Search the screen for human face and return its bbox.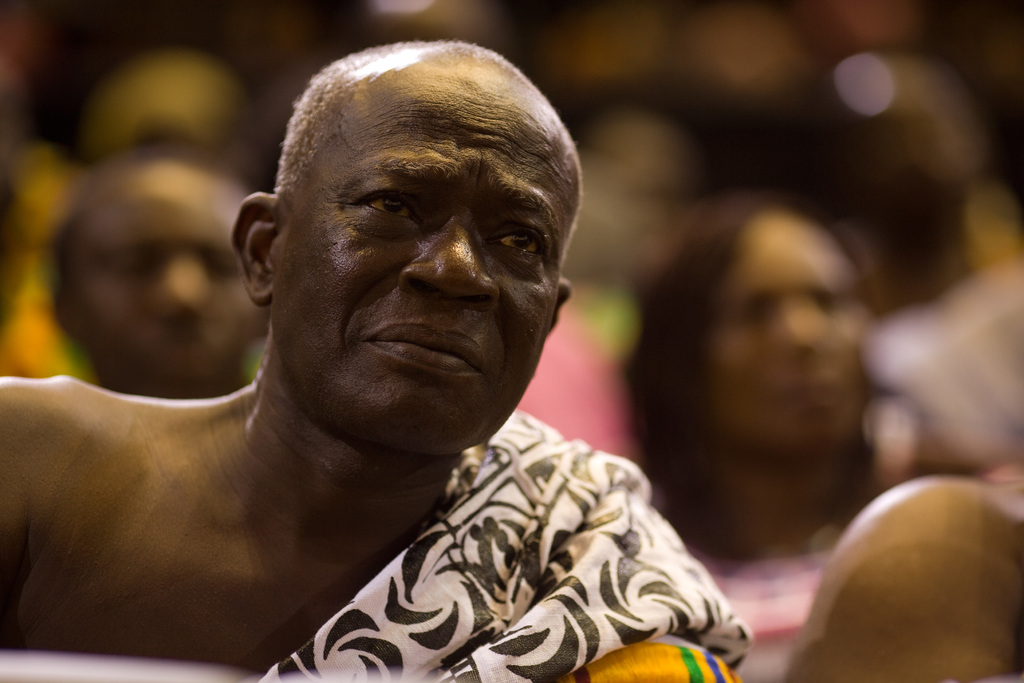
Found: (259,67,552,444).
